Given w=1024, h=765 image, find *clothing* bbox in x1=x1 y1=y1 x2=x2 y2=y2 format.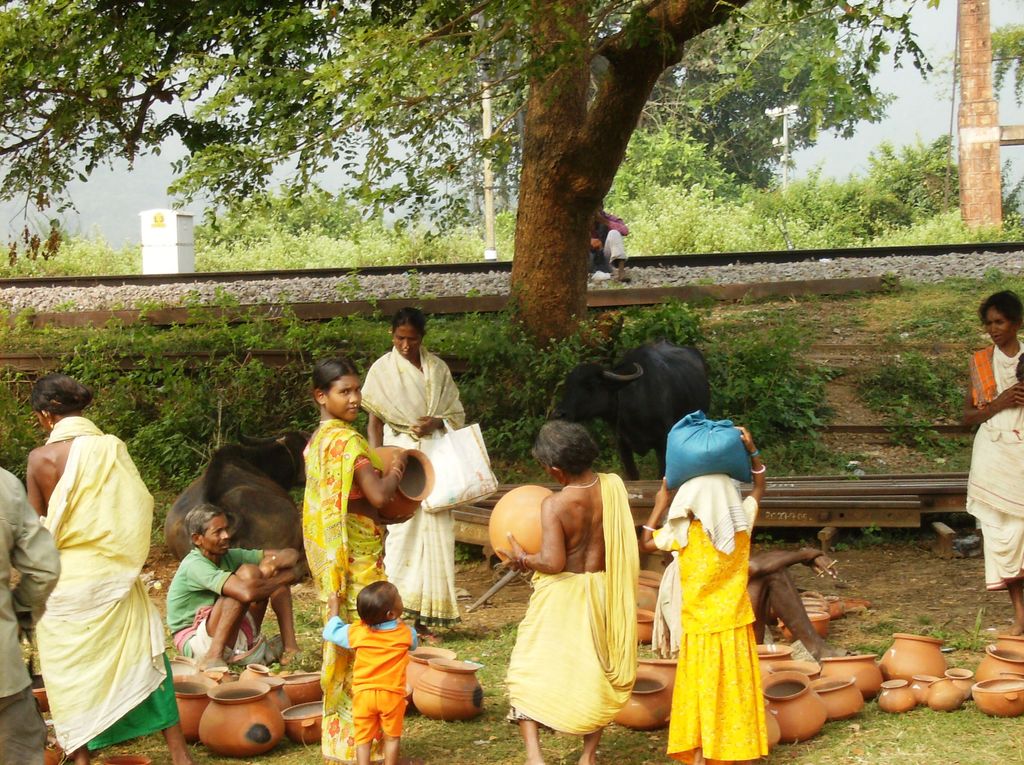
x1=19 y1=394 x2=173 y2=746.
